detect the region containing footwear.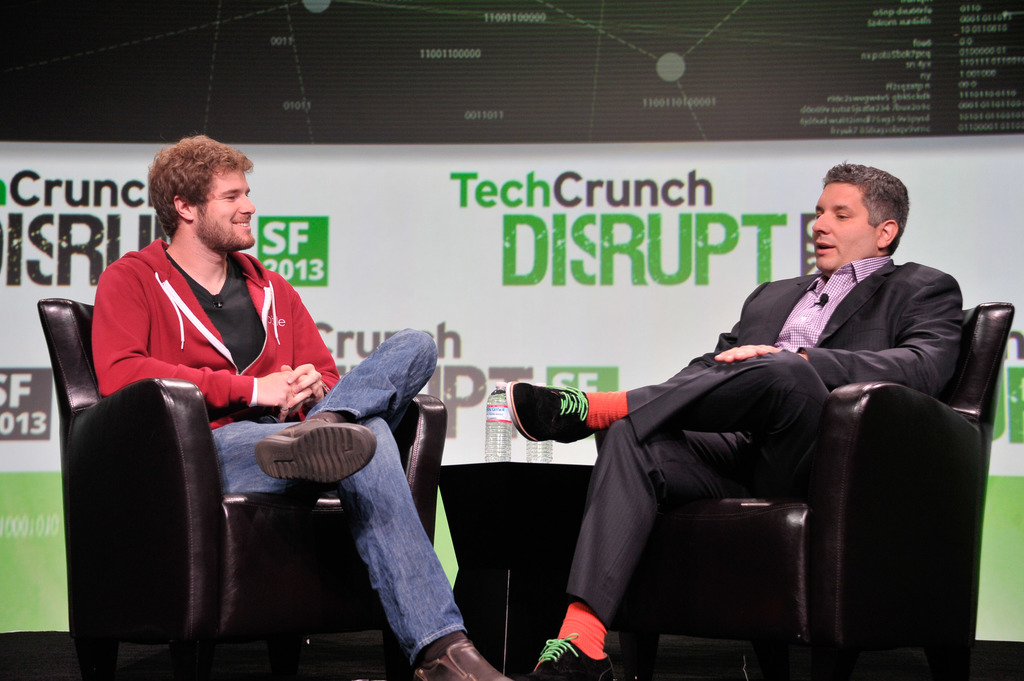
left=507, top=377, right=596, bottom=447.
